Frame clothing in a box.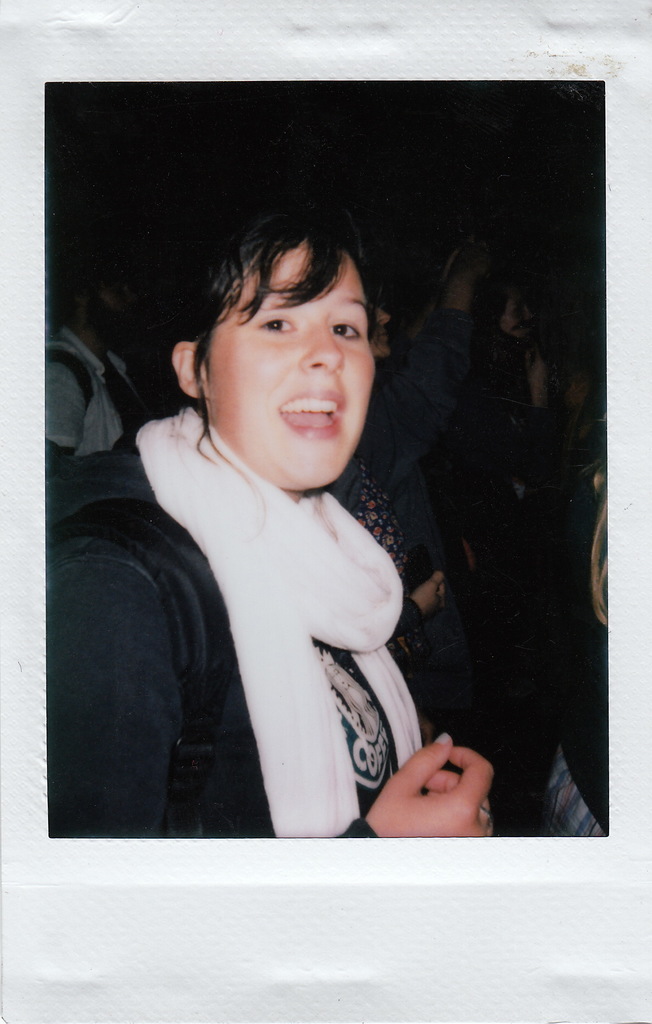
x1=357 y1=306 x2=475 y2=586.
